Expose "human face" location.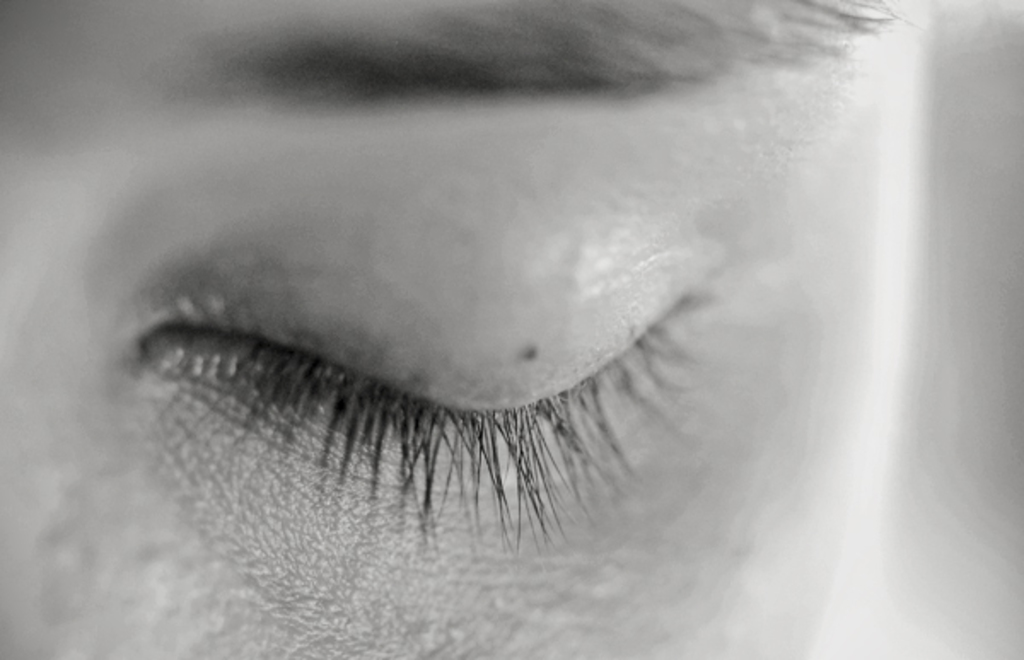
Exposed at (0, 0, 915, 658).
